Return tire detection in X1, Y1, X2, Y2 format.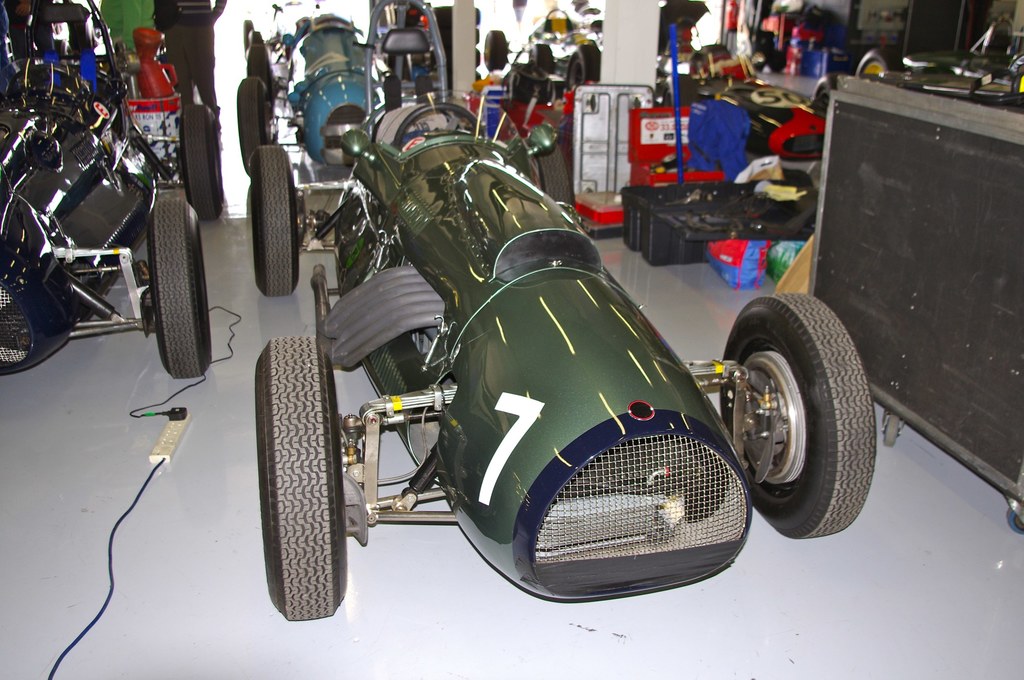
141, 193, 218, 378.
